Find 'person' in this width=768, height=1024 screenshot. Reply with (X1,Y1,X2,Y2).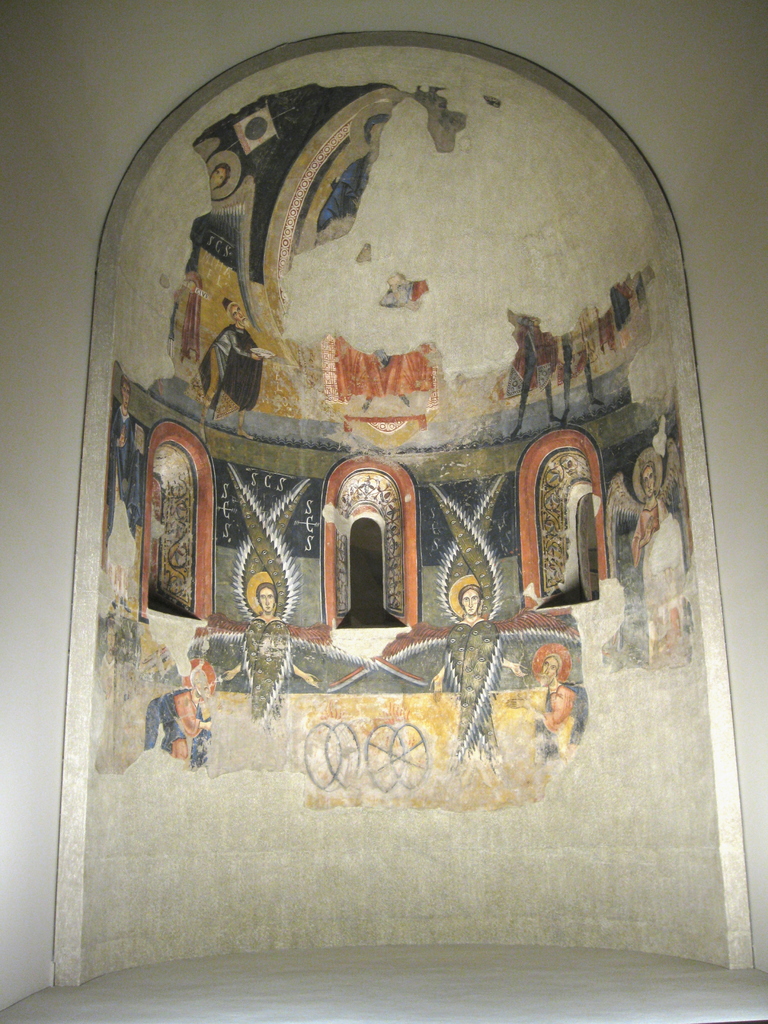
(104,374,143,538).
